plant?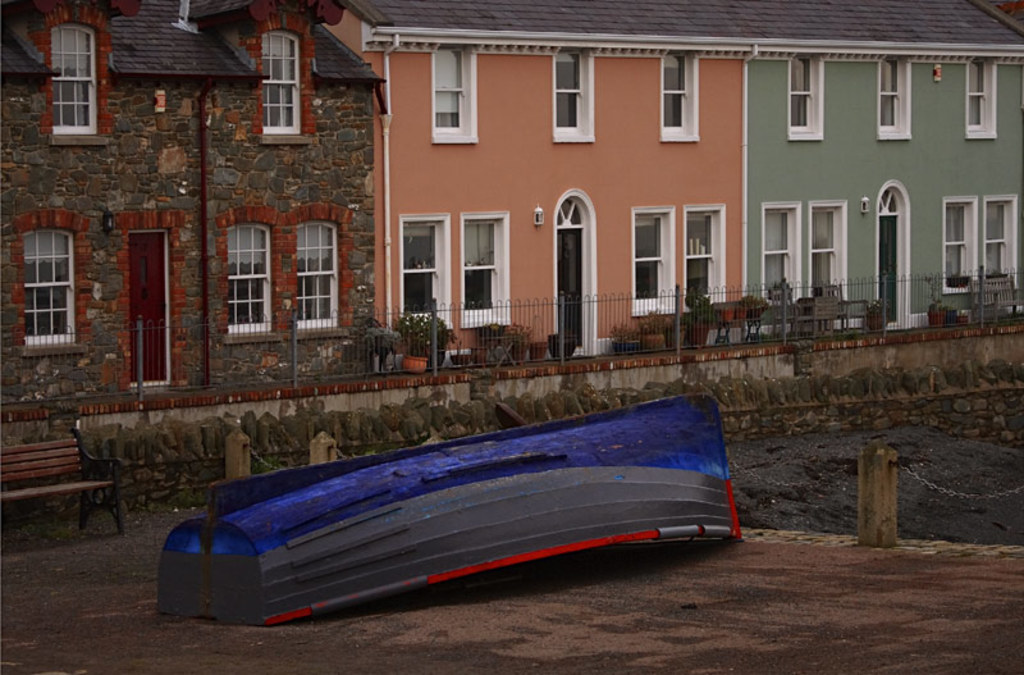
box(685, 286, 716, 321)
